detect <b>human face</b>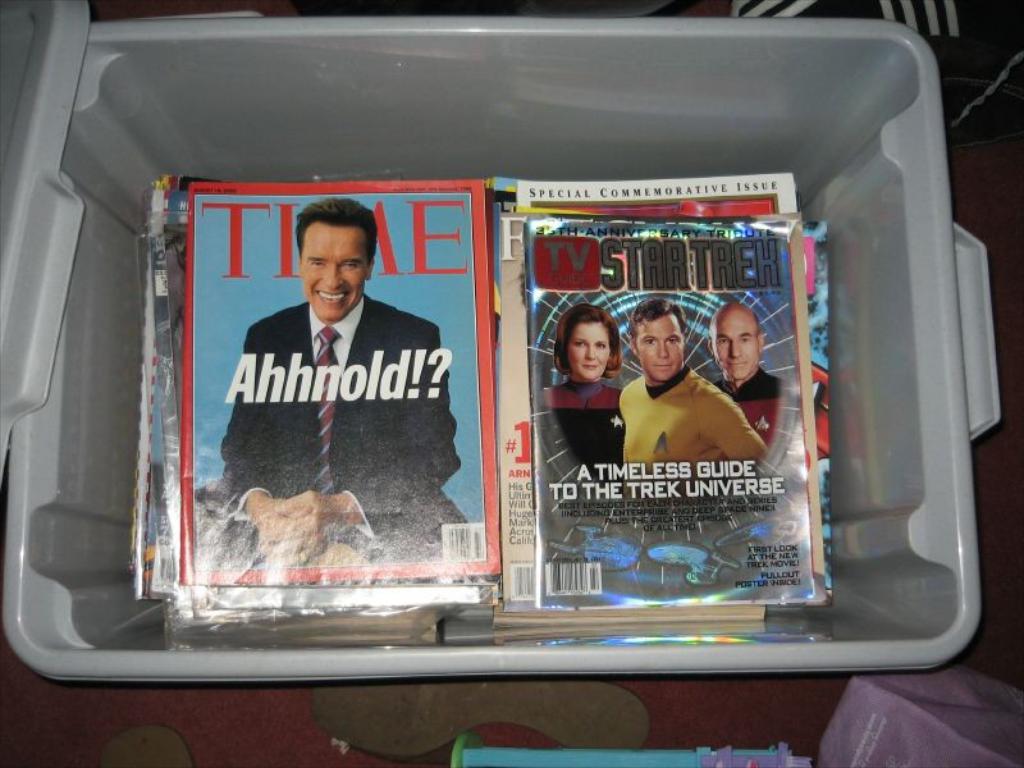
bbox(298, 218, 366, 321)
